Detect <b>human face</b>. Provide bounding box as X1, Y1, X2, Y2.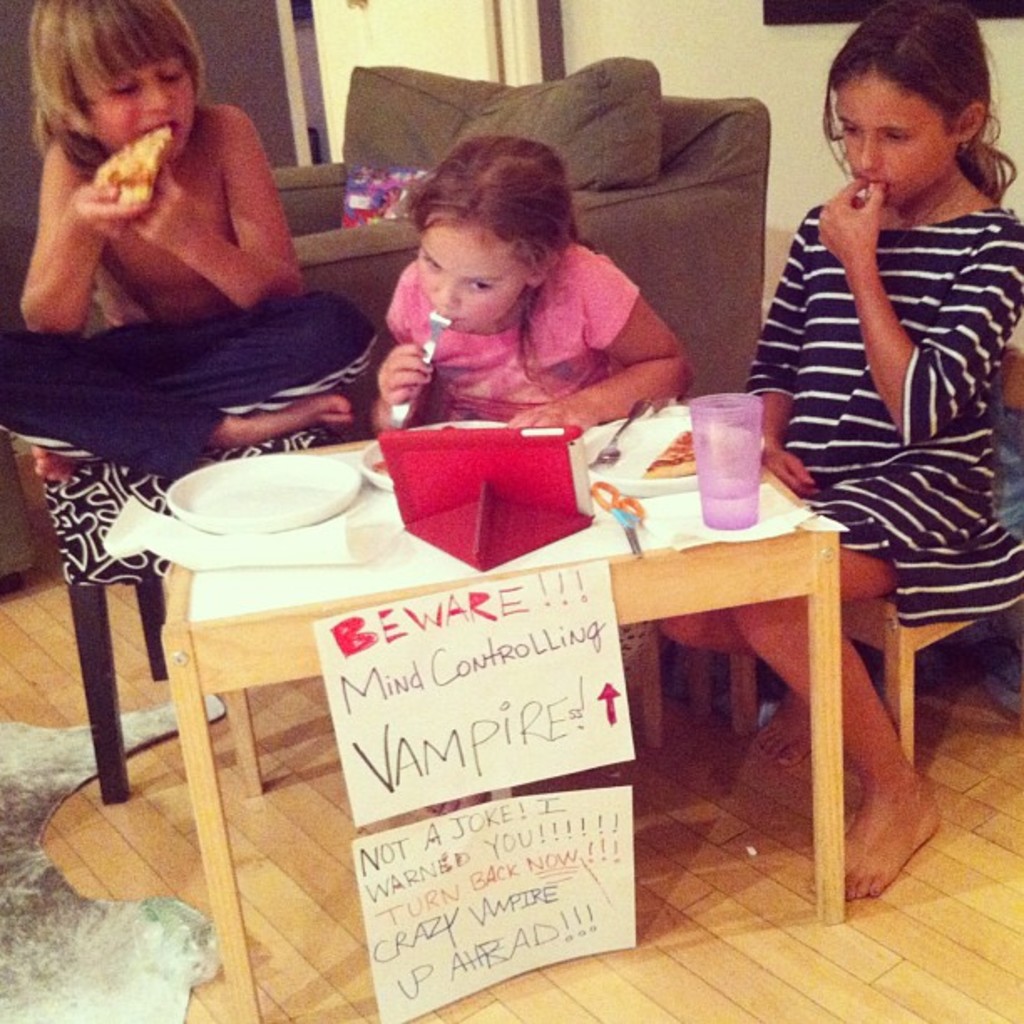
415, 214, 525, 326.
